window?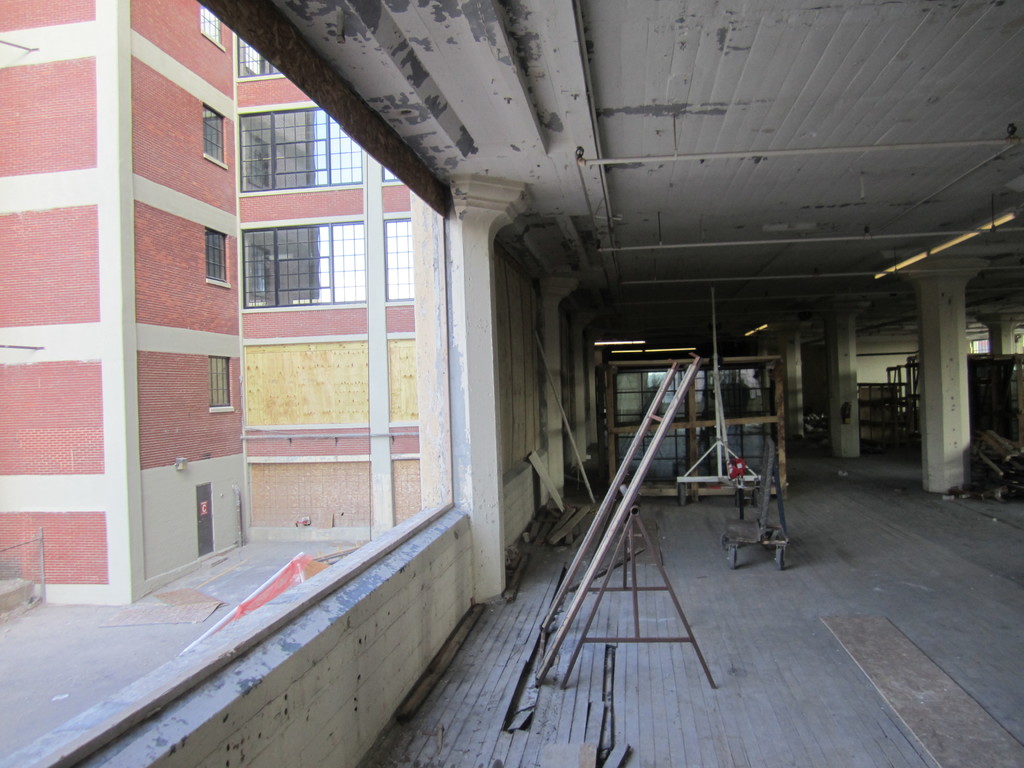
pyautogui.locateOnScreen(208, 360, 236, 413)
